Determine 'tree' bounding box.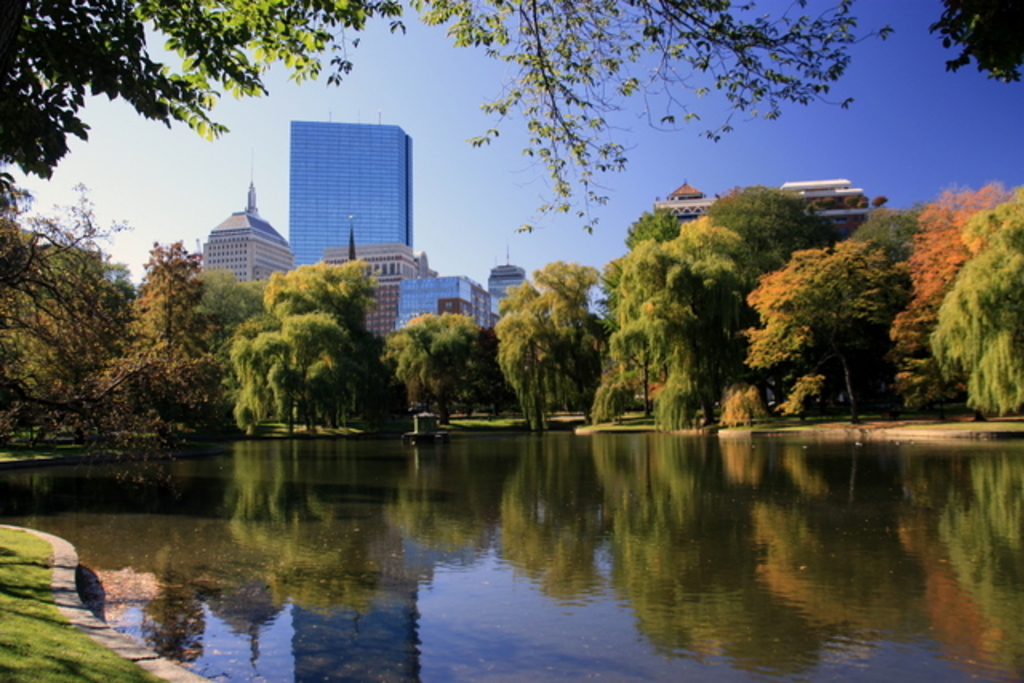
Determined: crop(928, 197, 1022, 416).
